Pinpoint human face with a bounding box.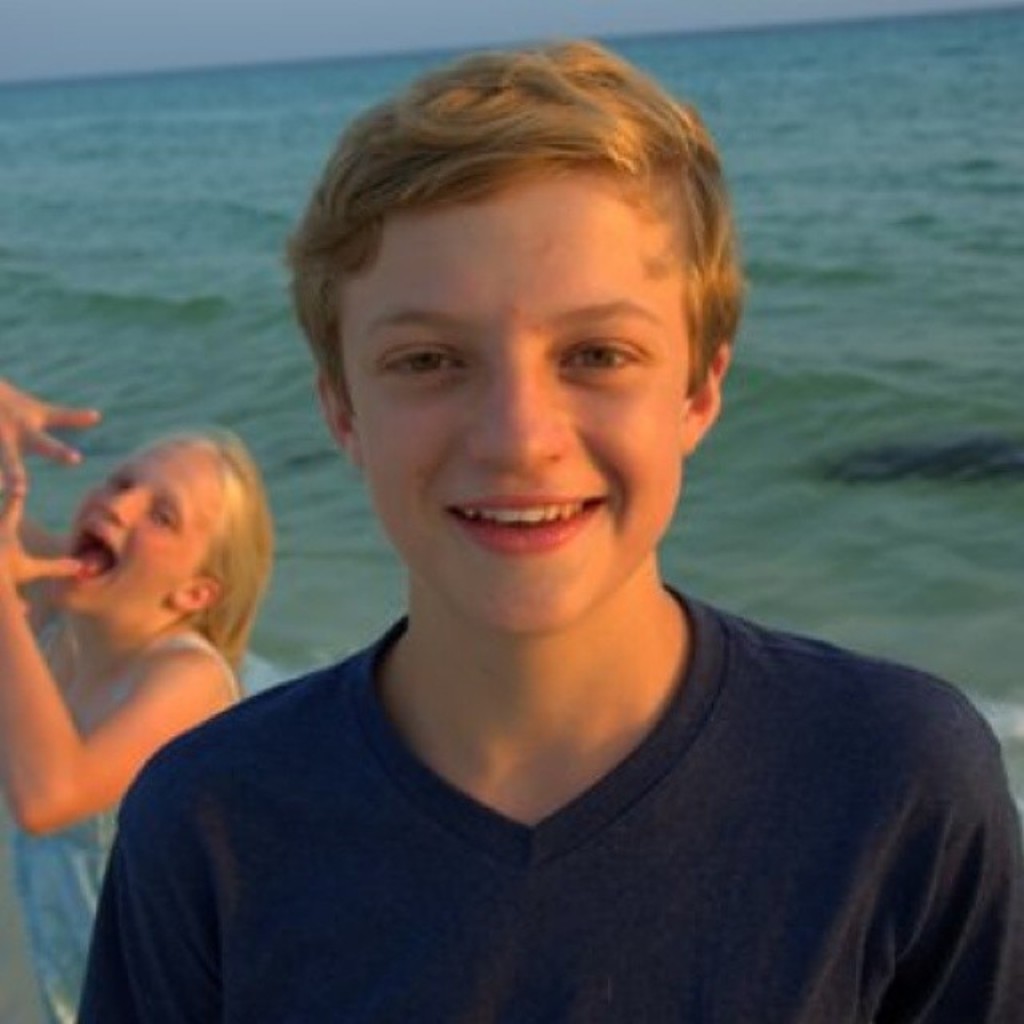
344, 189, 693, 637.
